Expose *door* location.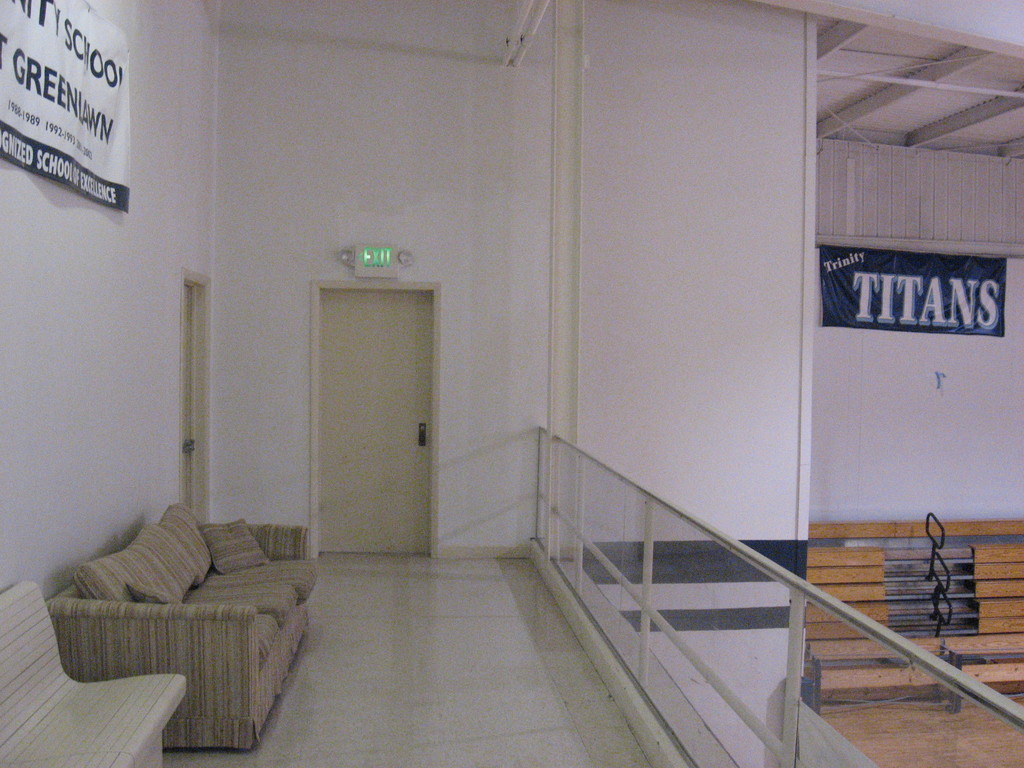
Exposed at [x1=304, y1=278, x2=444, y2=563].
